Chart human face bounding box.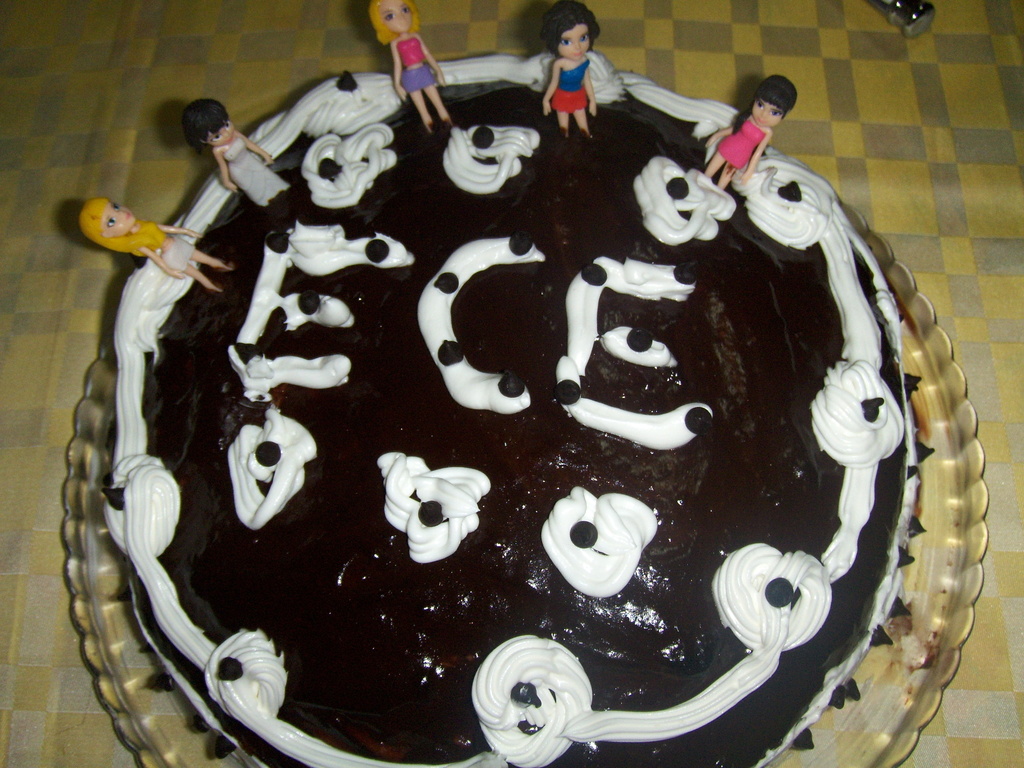
Charted: detection(753, 104, 782, 125).
